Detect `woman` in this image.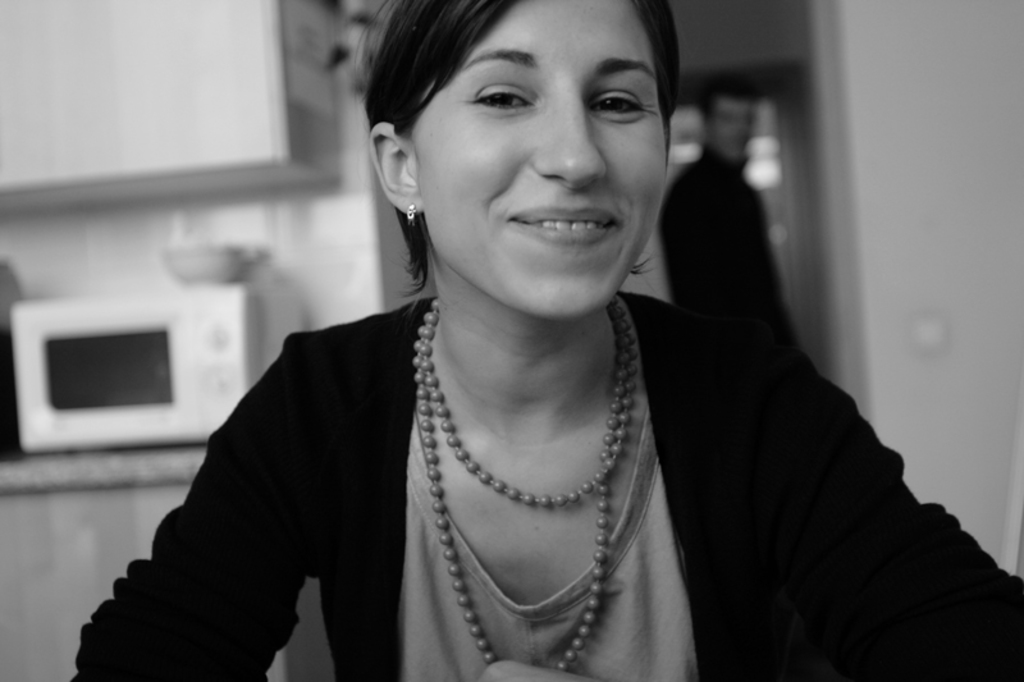
Detection: <bbox>124, 4, 882, 662</bbox>.
